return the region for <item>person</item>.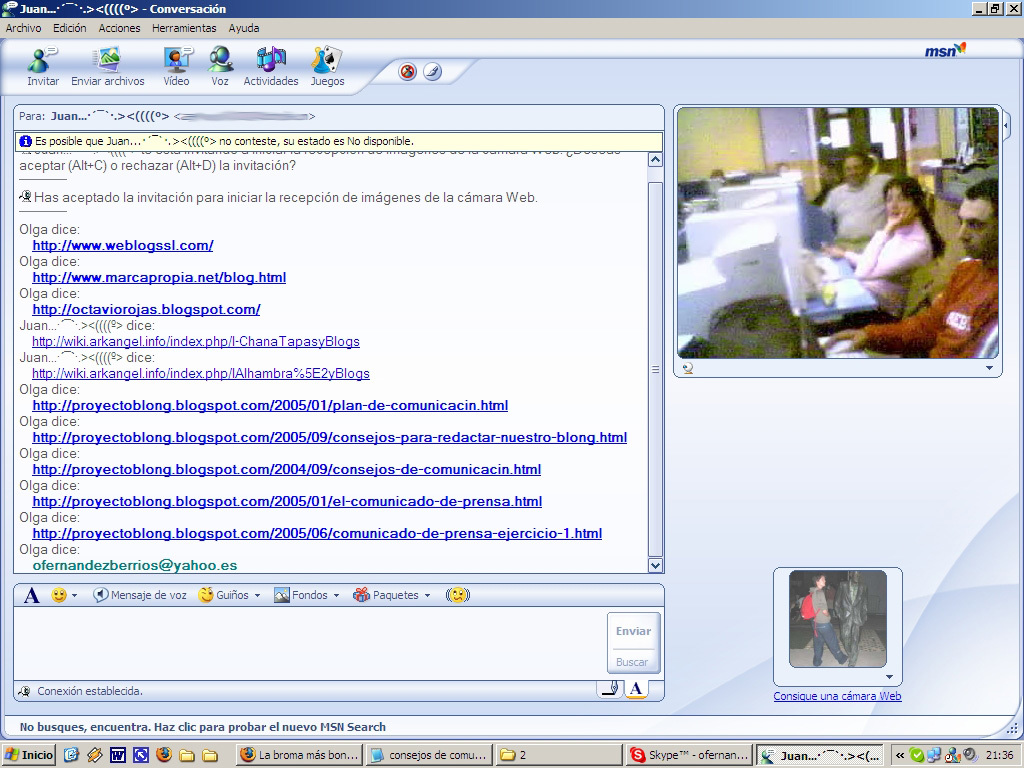
<bbox>831, 179, 1006, 362</bbox>.
